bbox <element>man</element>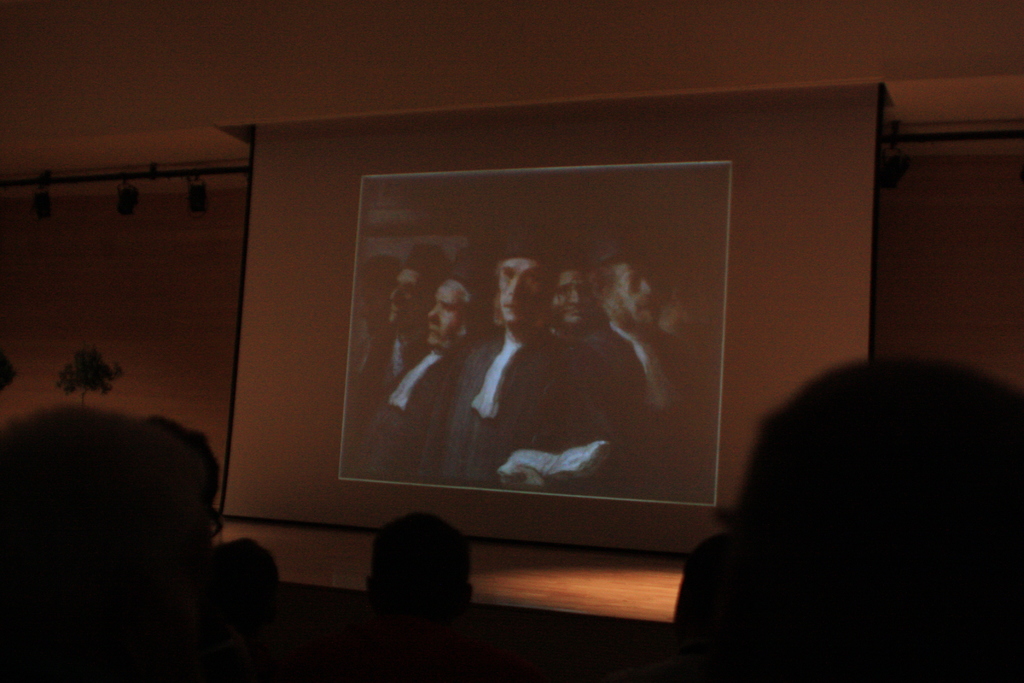
region(421, 233, 608, 495)
